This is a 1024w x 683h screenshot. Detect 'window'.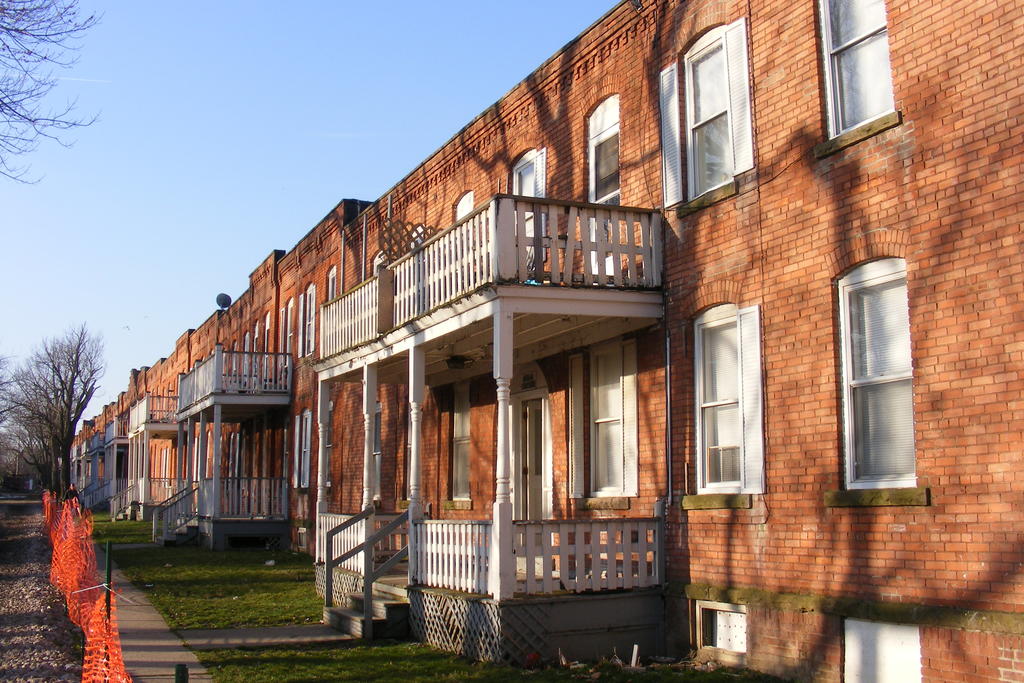
<bbox>837, 253, 924, 504</bbox>.
